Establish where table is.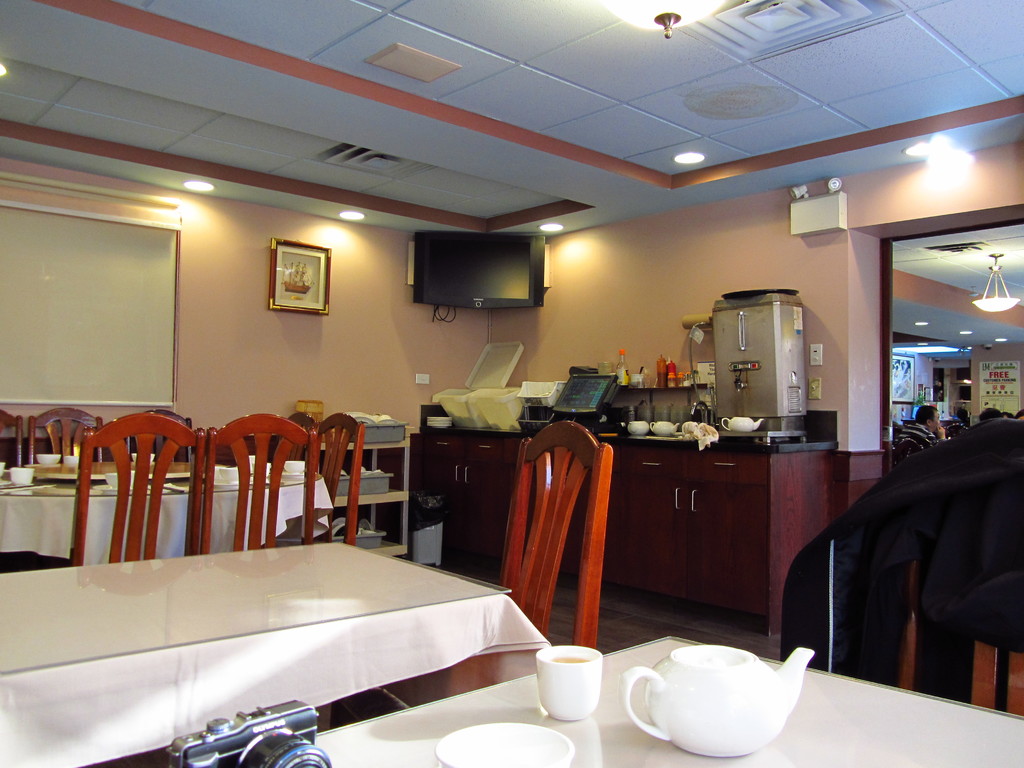
Established at bbox=(0, 465, 335, 568).
